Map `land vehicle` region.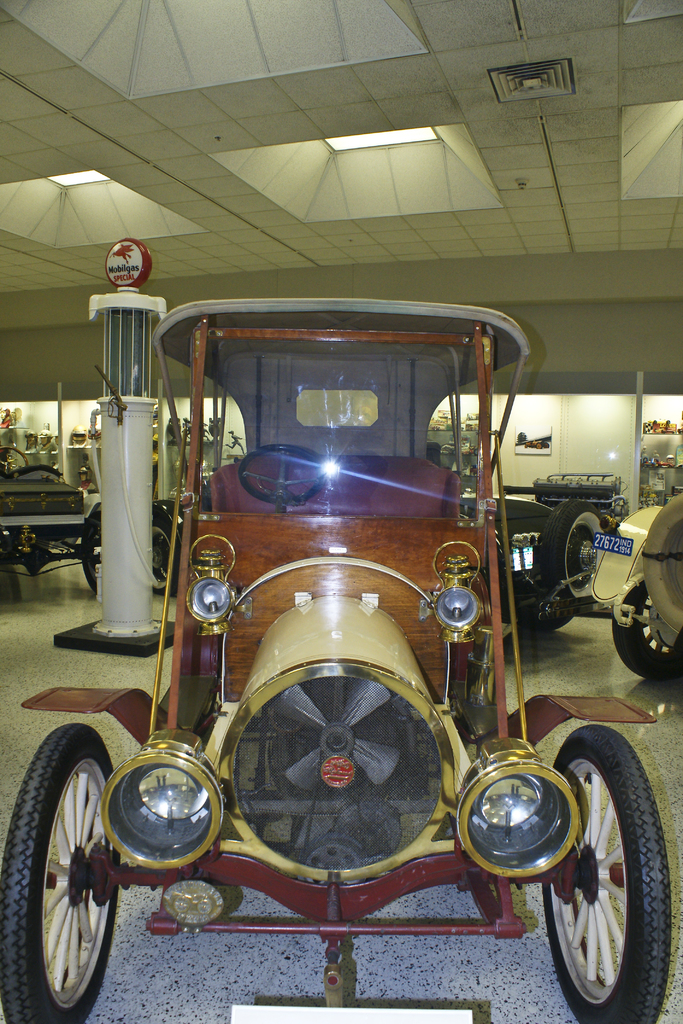
Mapped to 0/297/677/1023.
